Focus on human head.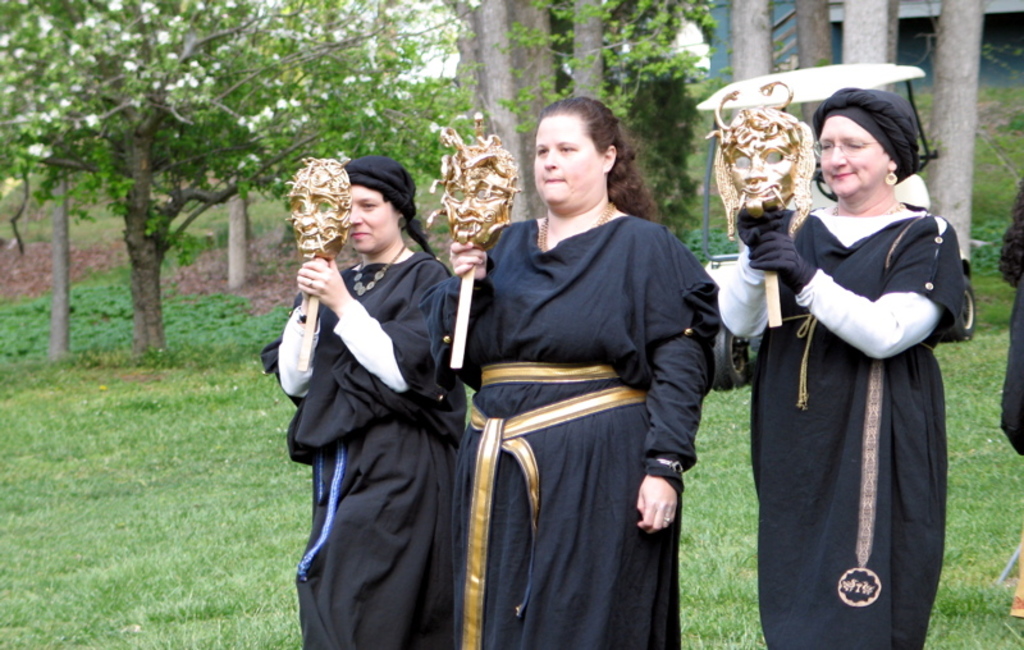
Focused at (x1=812, y1=81, x2=925, y2=210).
